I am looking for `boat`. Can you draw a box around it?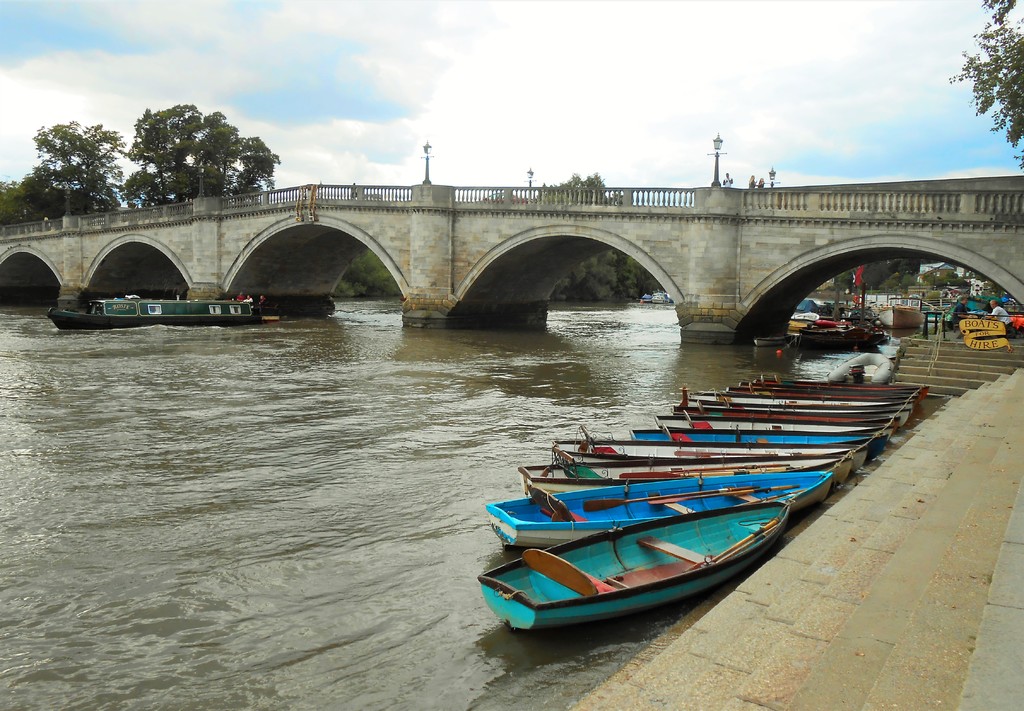
Sure, the bounding box is (x1=48, y1=298, x2=266, y2=324).
